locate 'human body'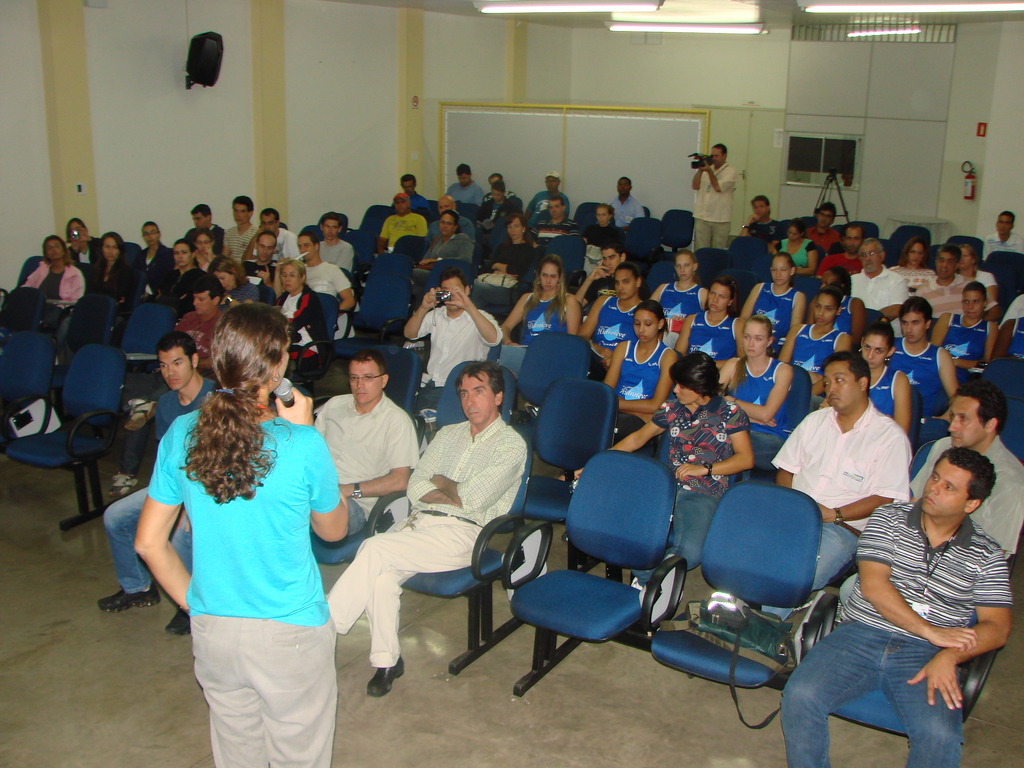
pyautogui.locateOnScreen(317, 209, 355, 274)
